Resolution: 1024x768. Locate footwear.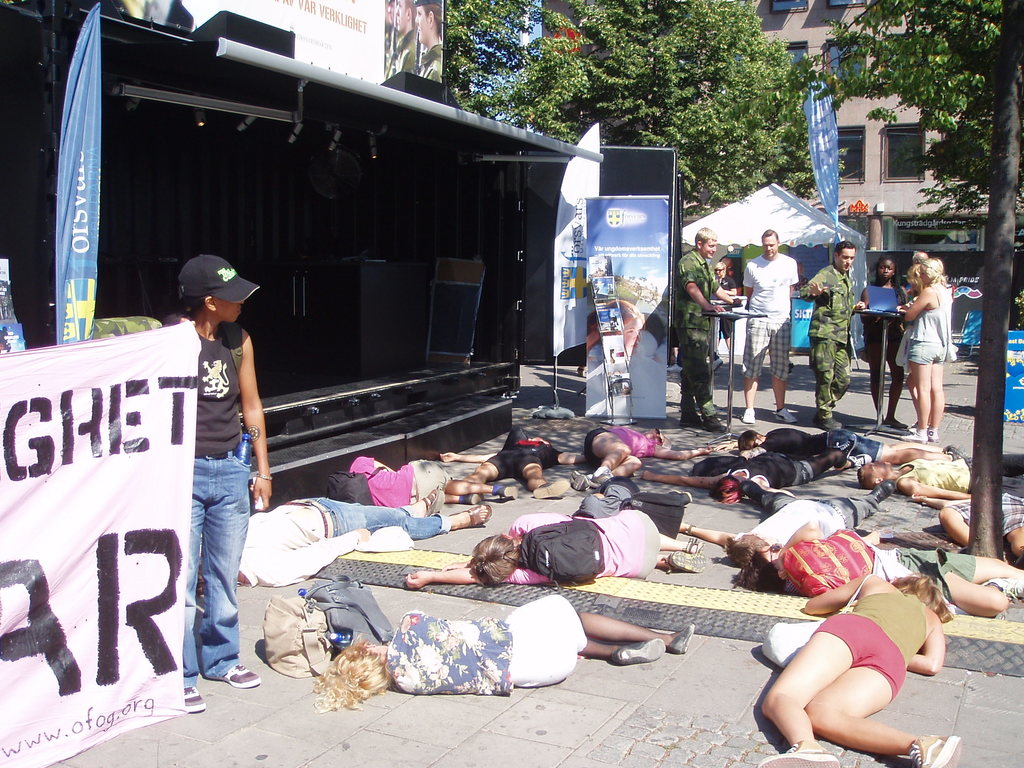
left=591, top=471, right=615, bottom=484.
